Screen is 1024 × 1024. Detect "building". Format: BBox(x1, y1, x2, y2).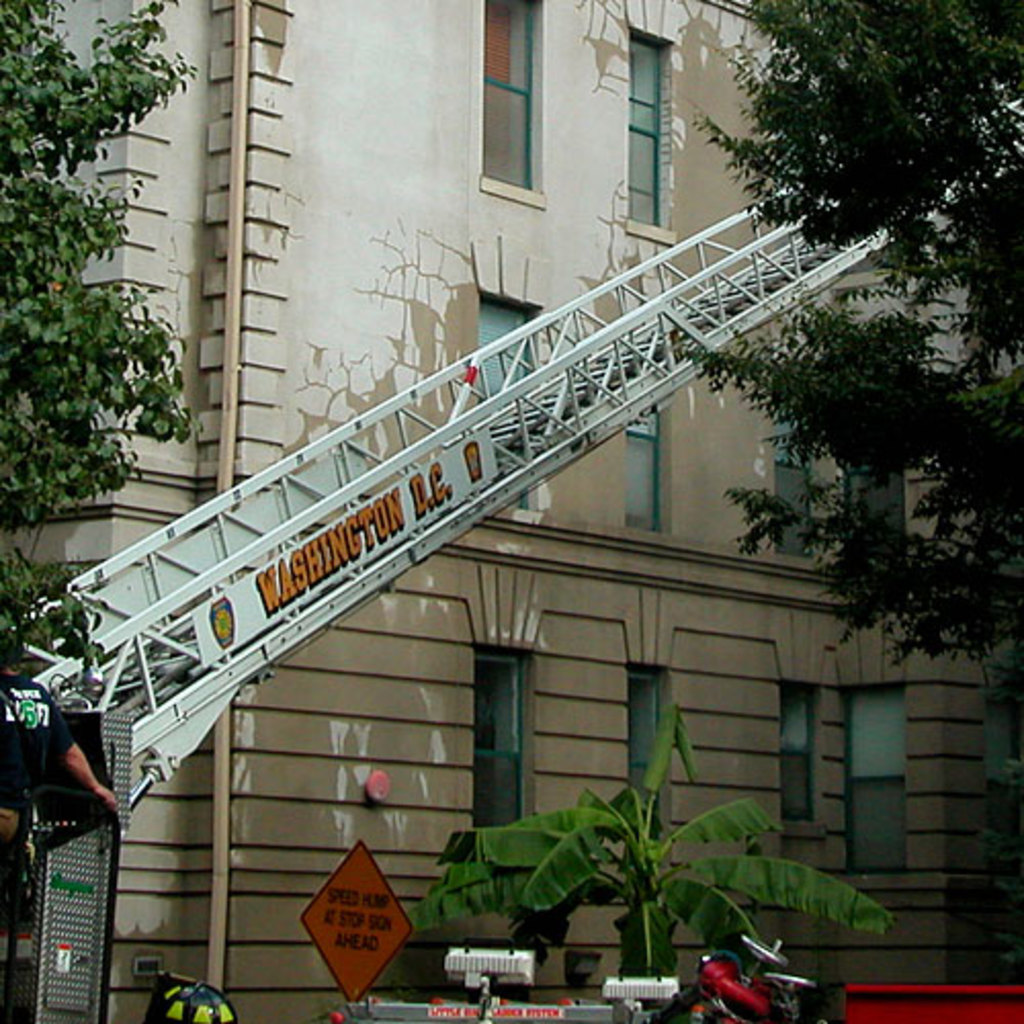
BBox(0, 0, 1022, 1022).
